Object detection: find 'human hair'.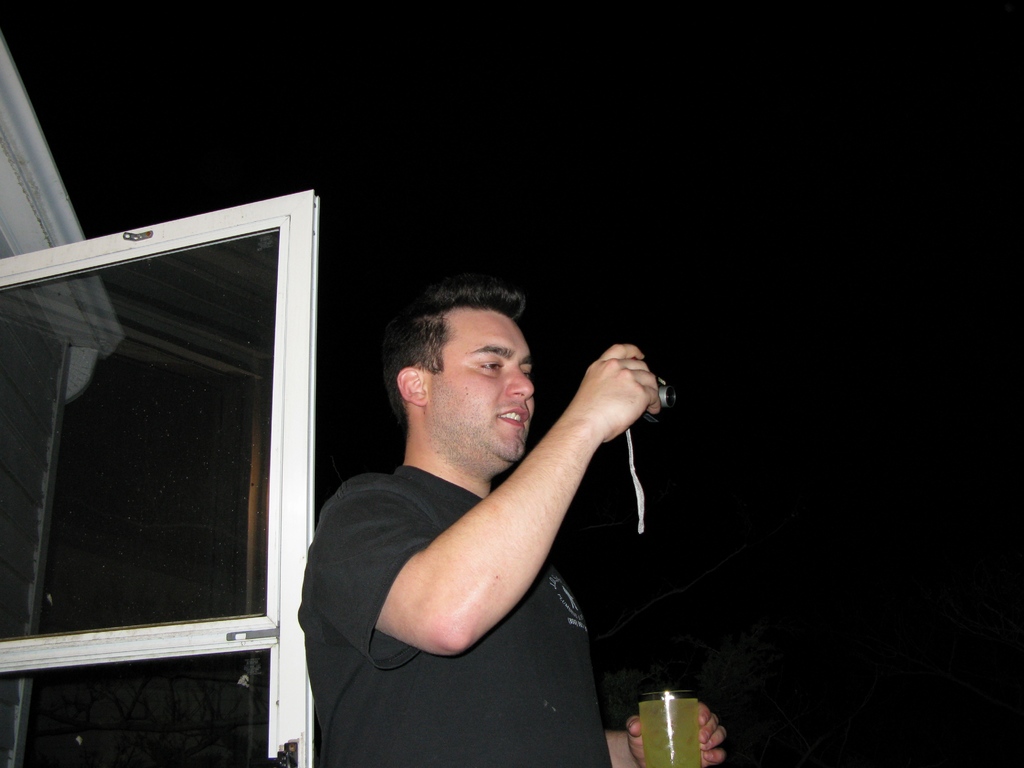
bbox=(378, 281, 540, 445).
